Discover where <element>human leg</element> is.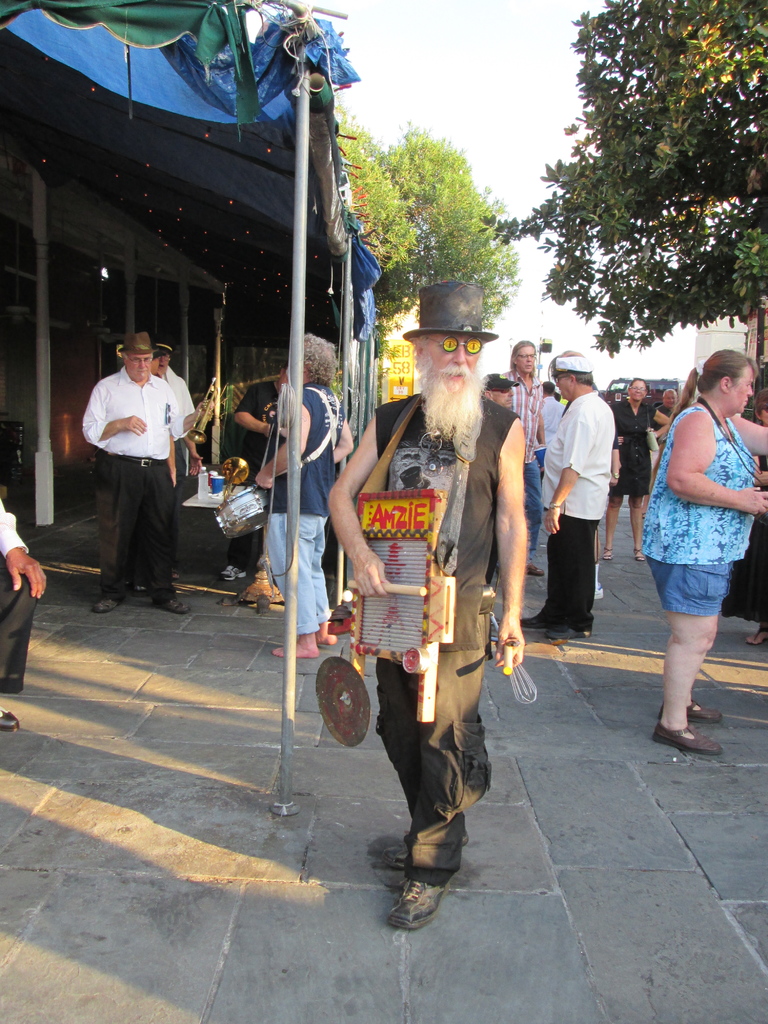
Discovered at region(270, 511, 322, 660).
